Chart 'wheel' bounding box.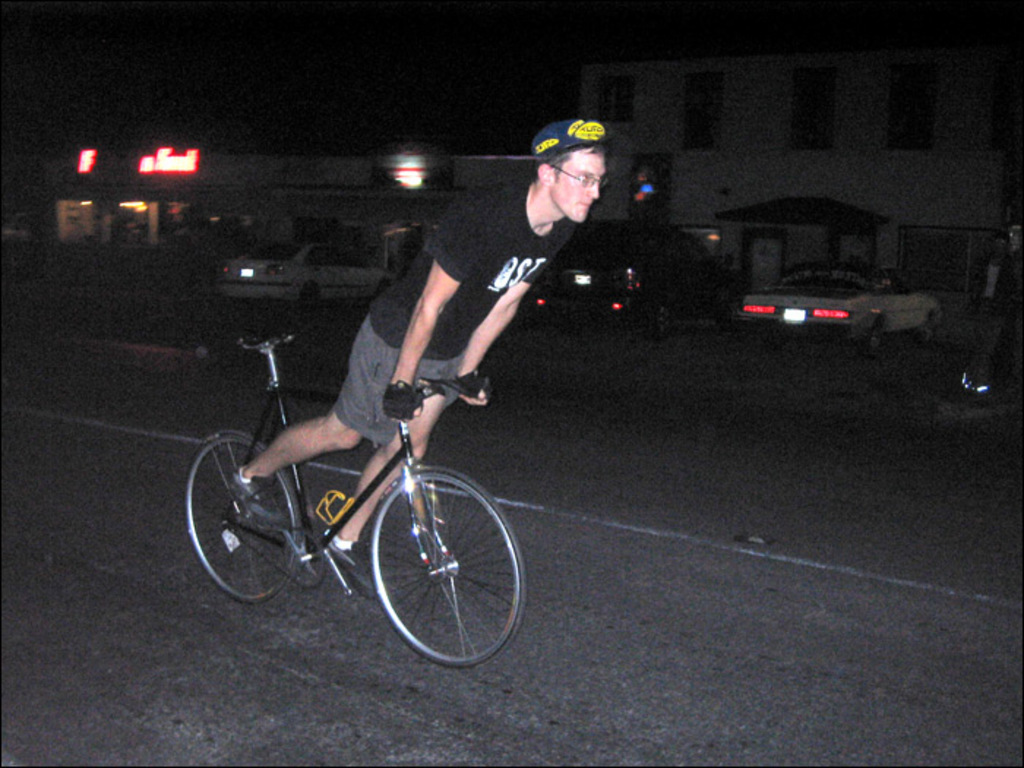
Charted: crop(298, 291, 329, 307).
